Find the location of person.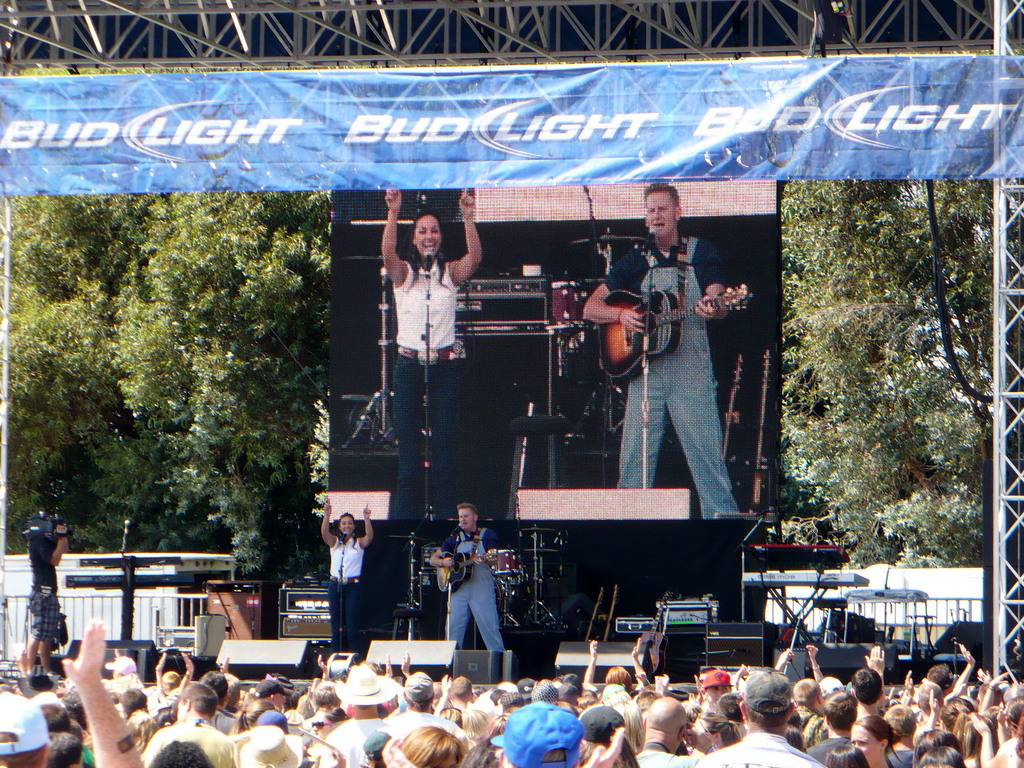
Location: left=432, top=504, right=509, bottom=671.
